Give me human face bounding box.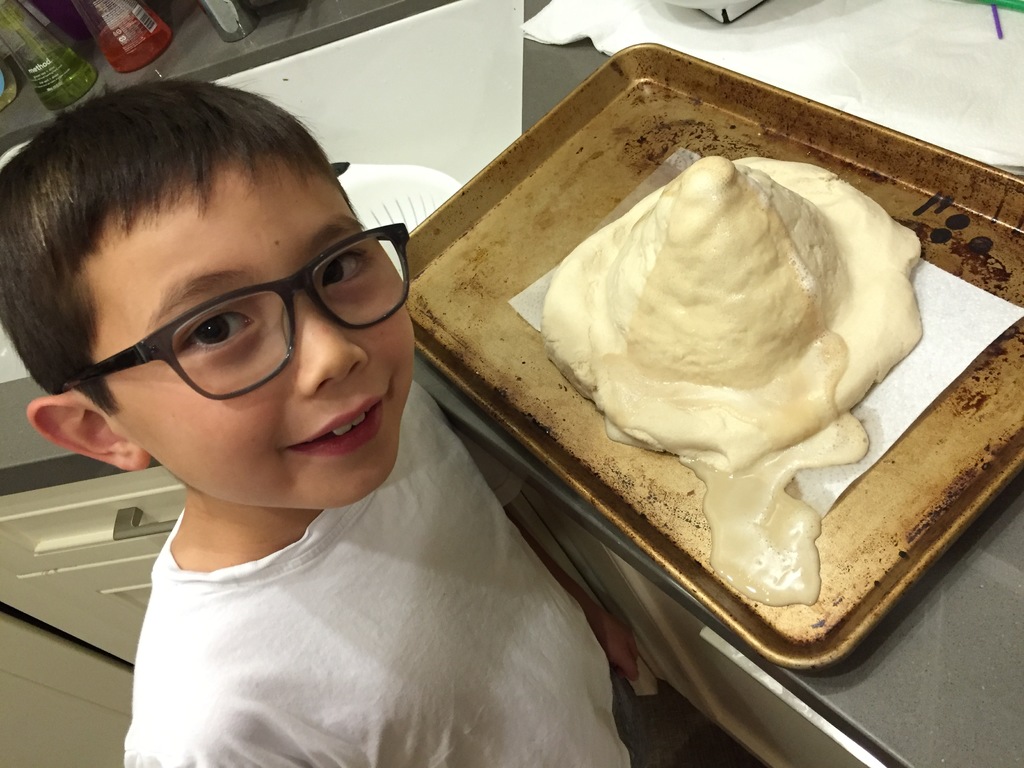
crop(99, 156, 417, 502).
